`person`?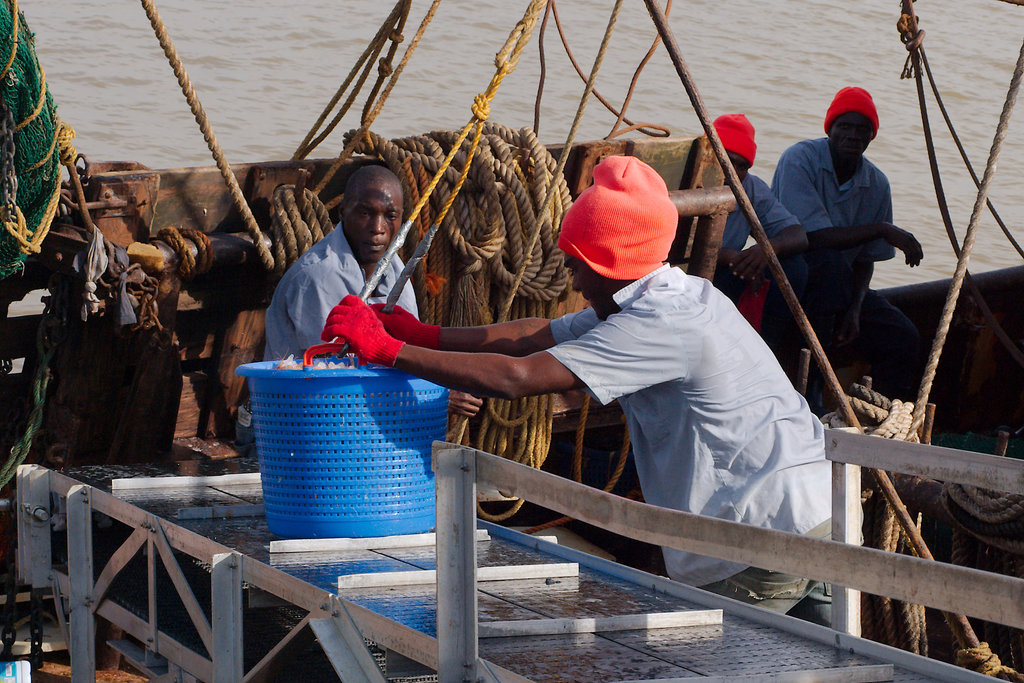
(262,161,486,418)
